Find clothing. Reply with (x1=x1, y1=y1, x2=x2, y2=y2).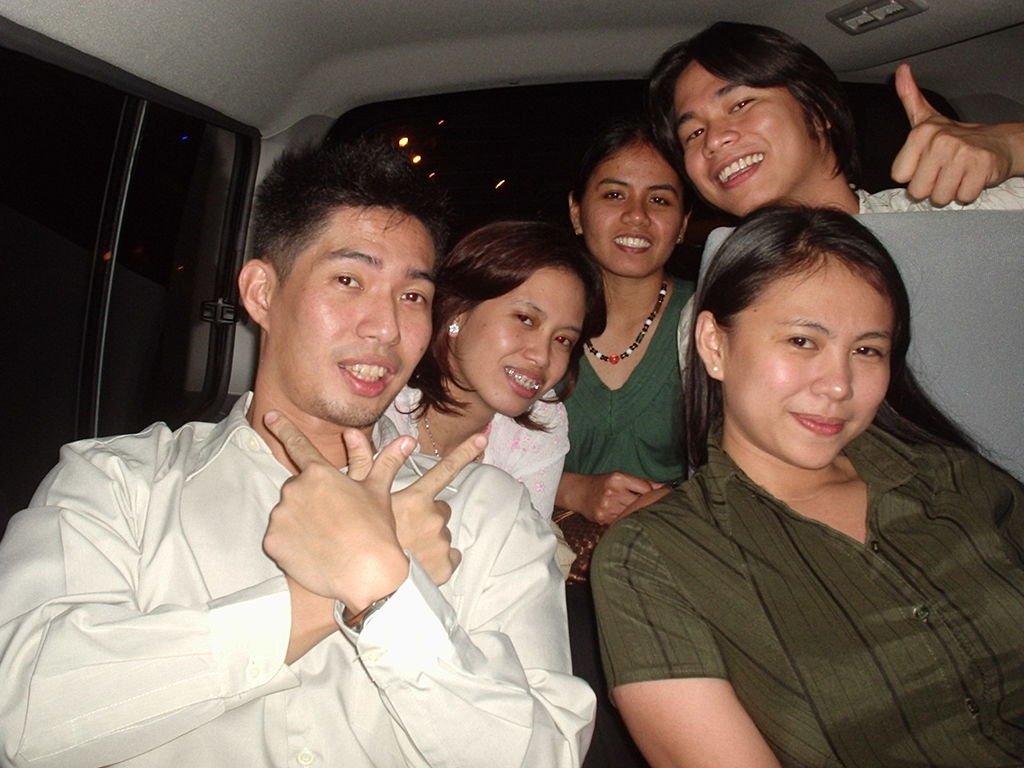
(x1=553, y1=276, x2=701, y2=494).
